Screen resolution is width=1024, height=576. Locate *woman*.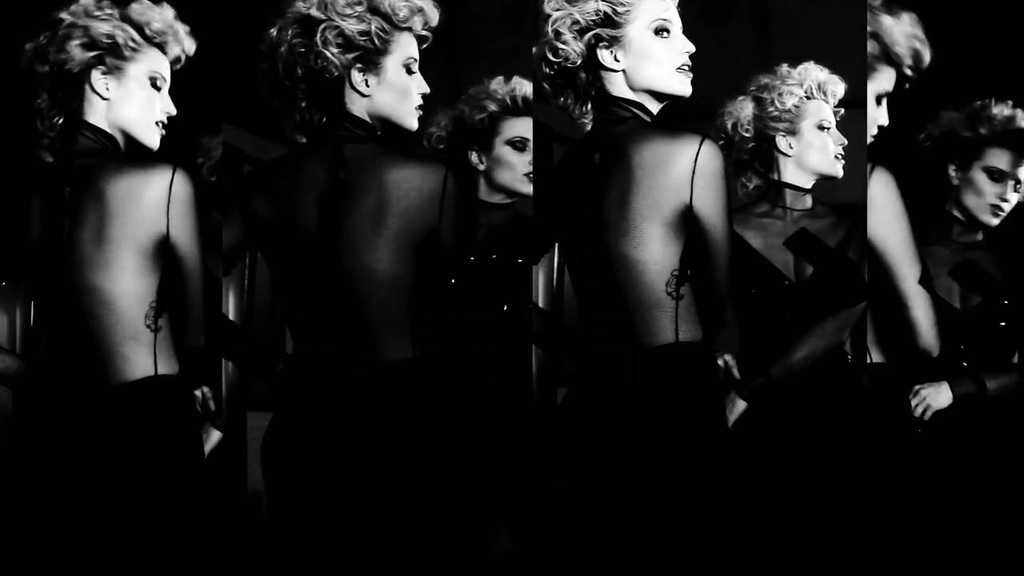
(x1=537, y1=0, x2=737, y2=478).
